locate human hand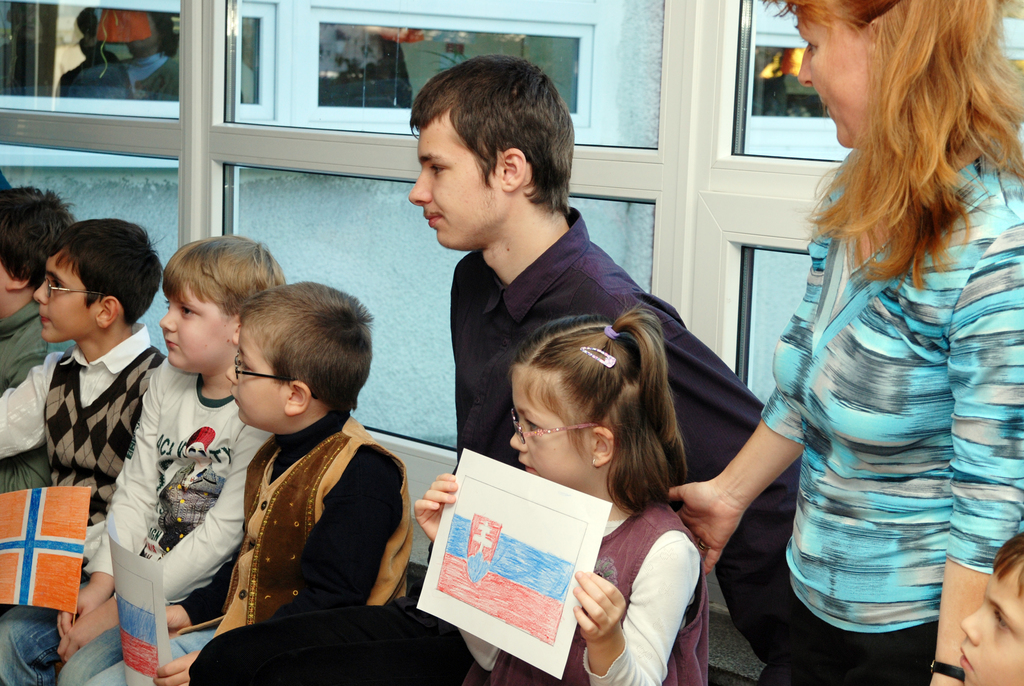
673:422:802:594
